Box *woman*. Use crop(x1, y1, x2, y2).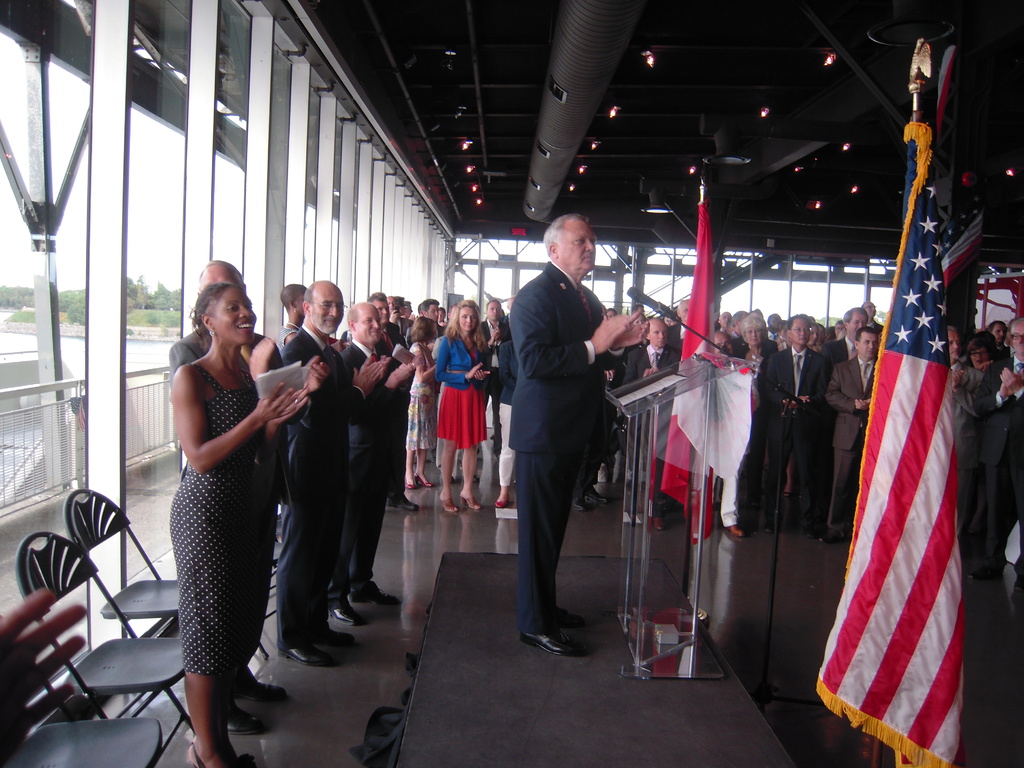
crop(438, 298, 493, 518).
